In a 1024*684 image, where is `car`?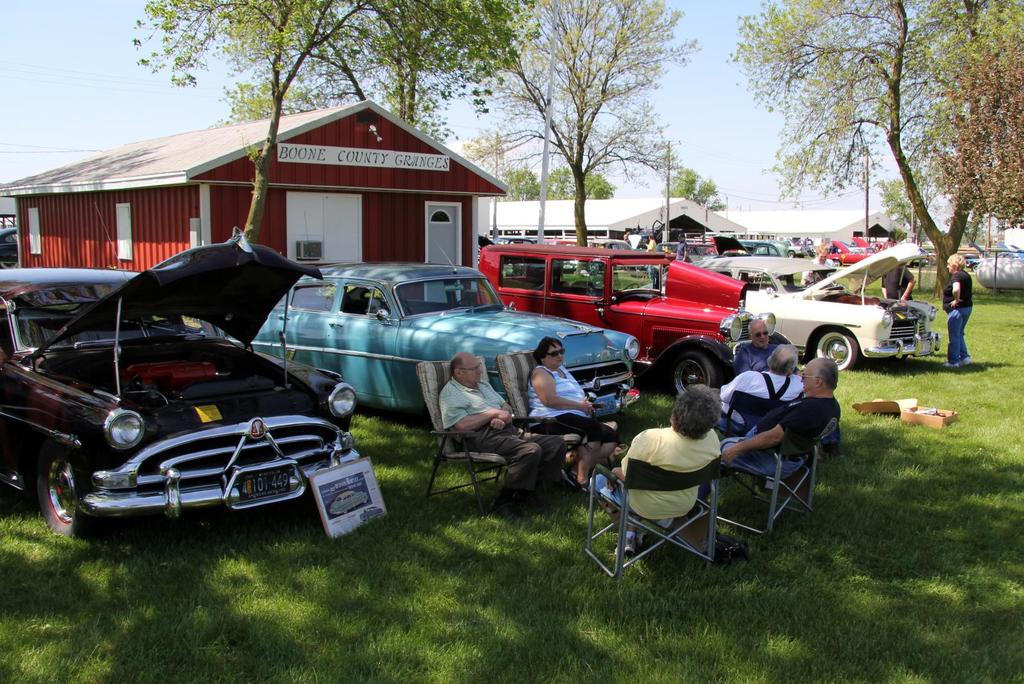
[244, 253, 639, 412].
